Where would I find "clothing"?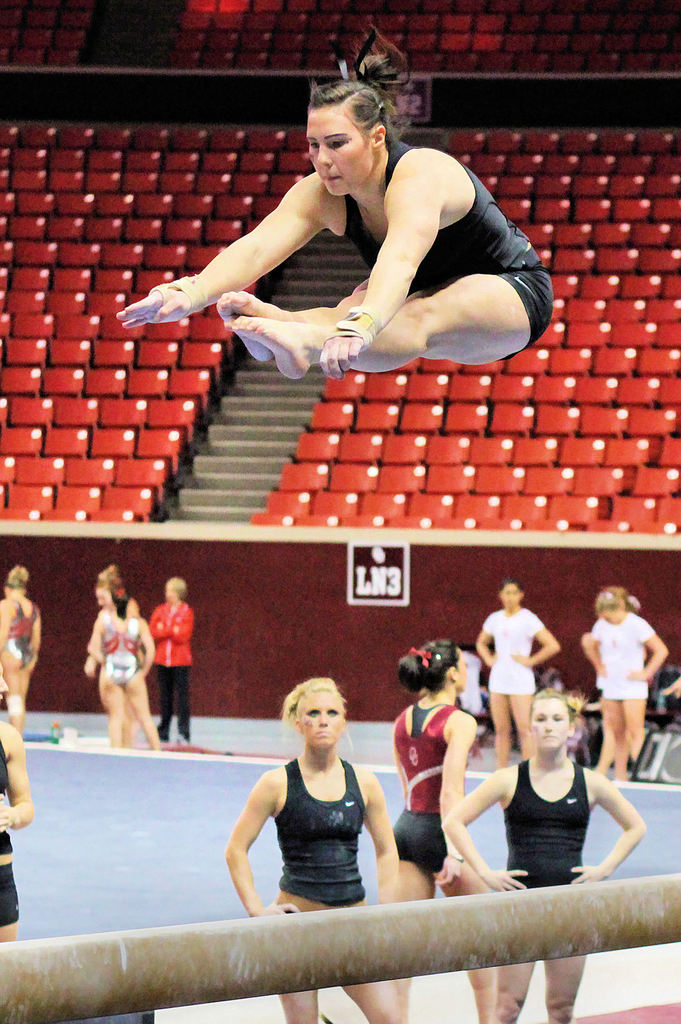
At 390 702 464 877.
